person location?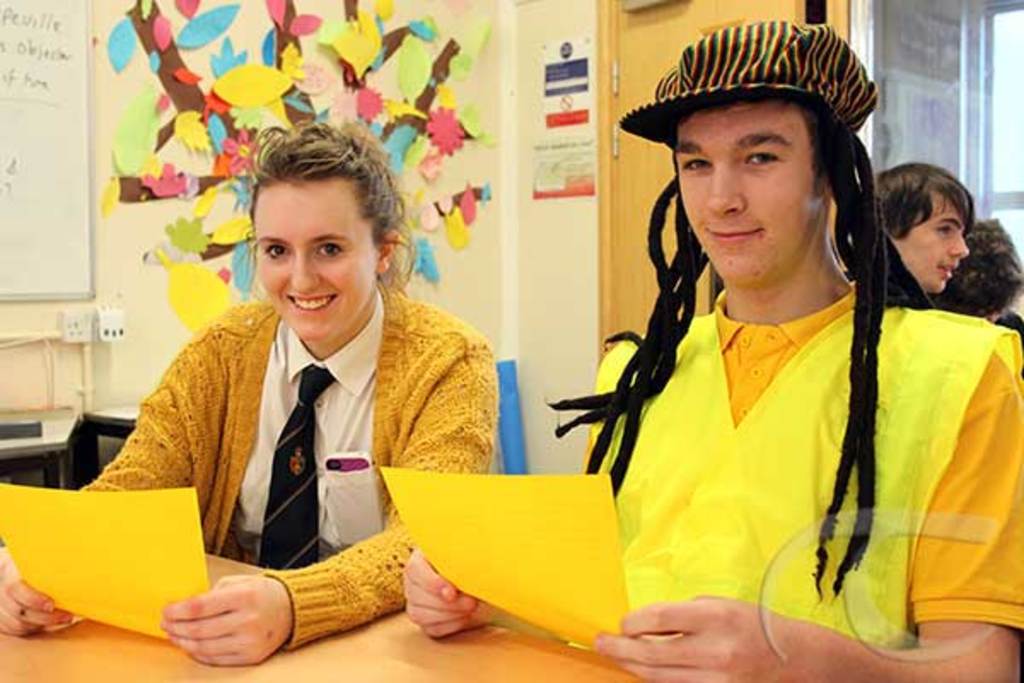
{"left": 386, "top": 14, "right": 1022, "bottom": 681}
